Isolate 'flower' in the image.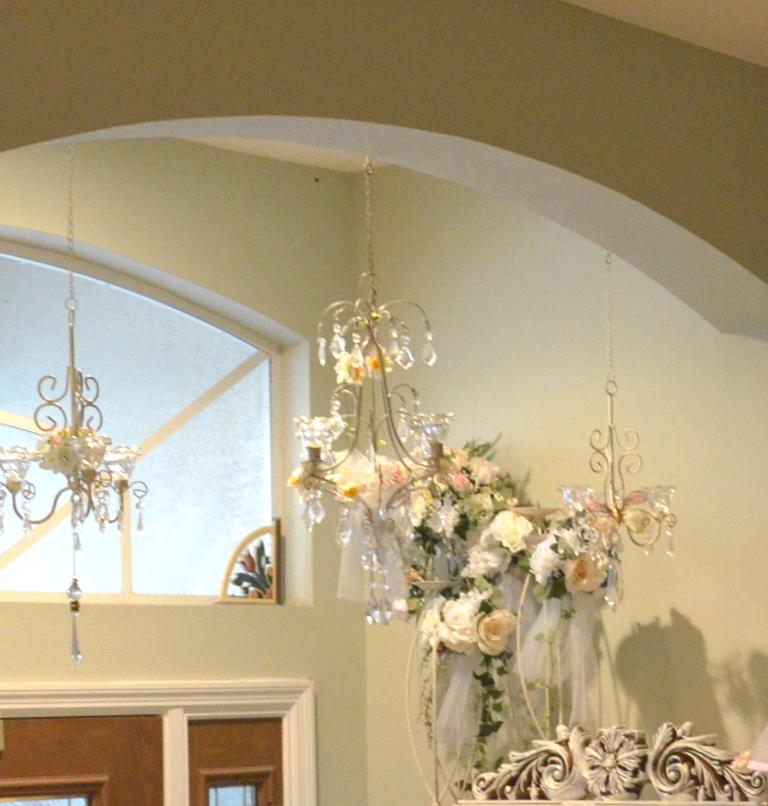
Isolated region: crop(449, 470, 467, 492).
